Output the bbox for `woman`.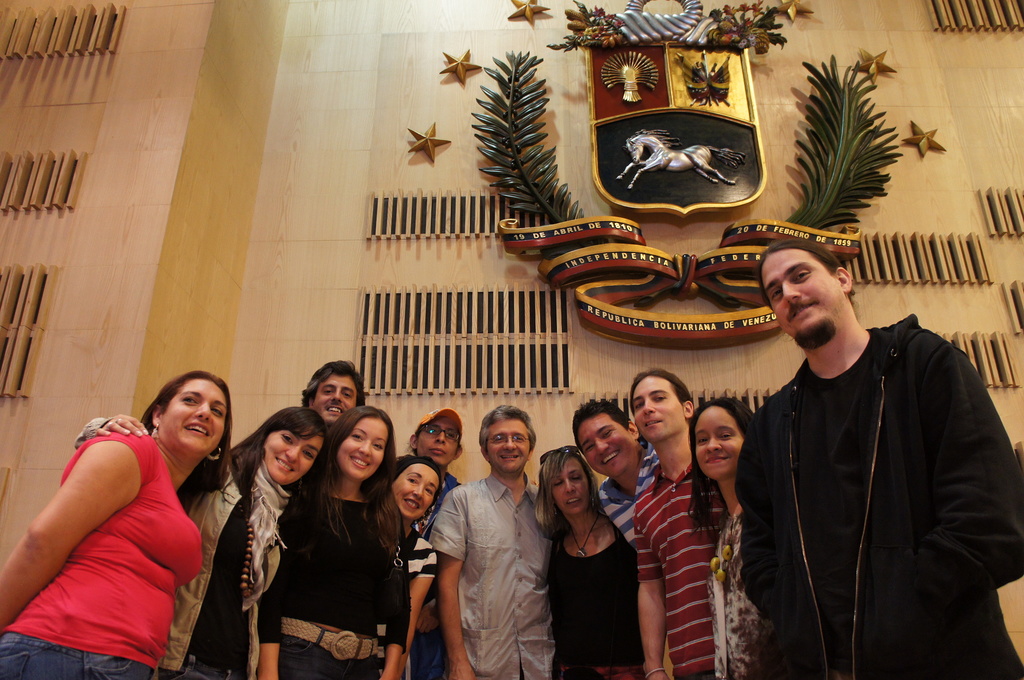
box(175, 407, 328, 679).
